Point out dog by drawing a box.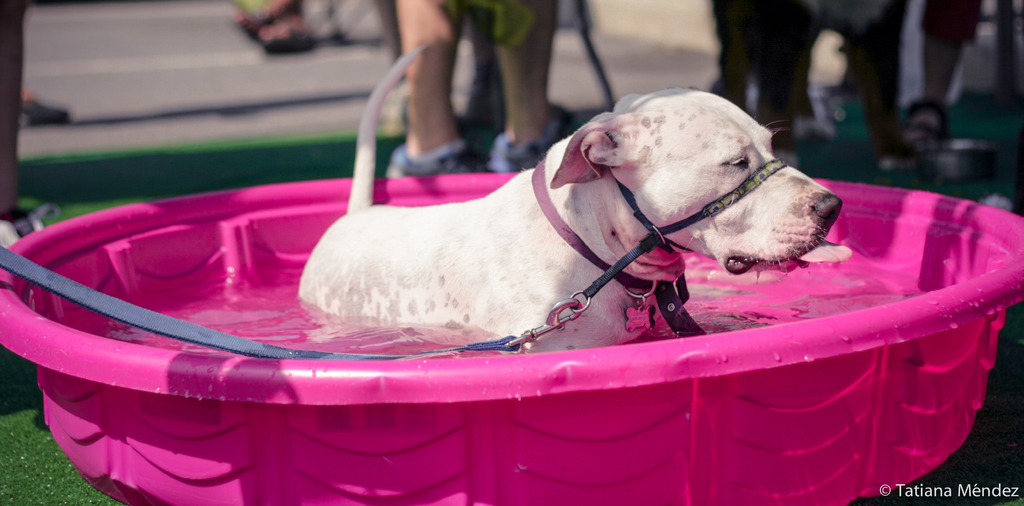
locate(296, 41, 842, 354).
